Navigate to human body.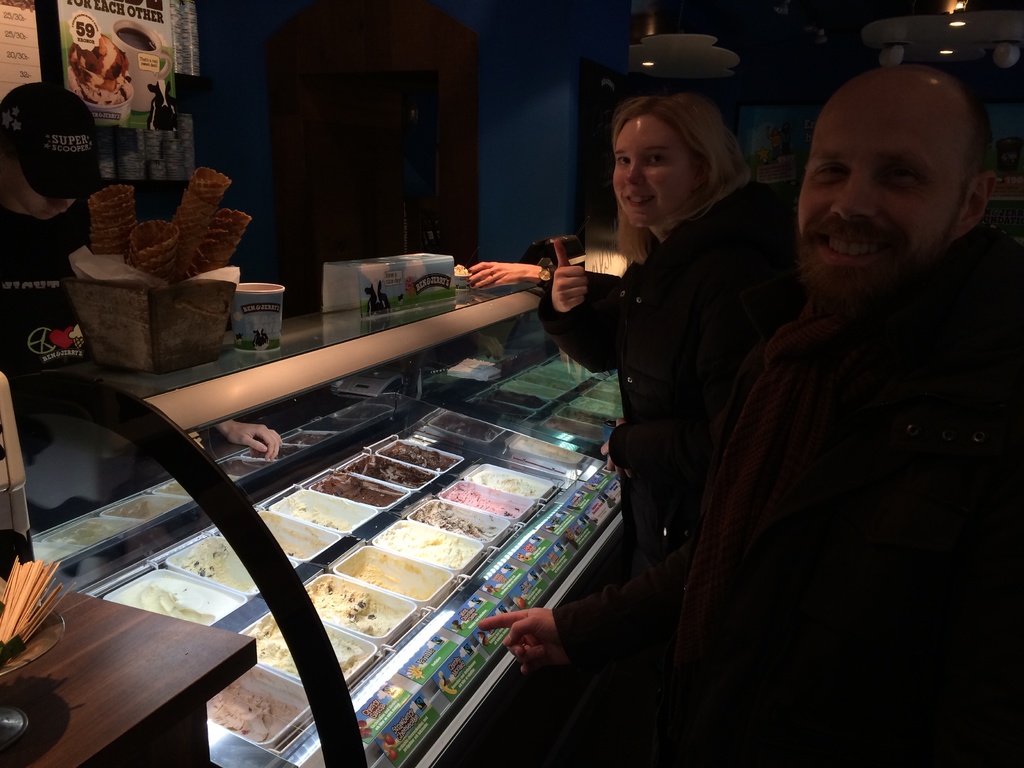
Navigation target: l=0, t=81, r=280, b=462.
